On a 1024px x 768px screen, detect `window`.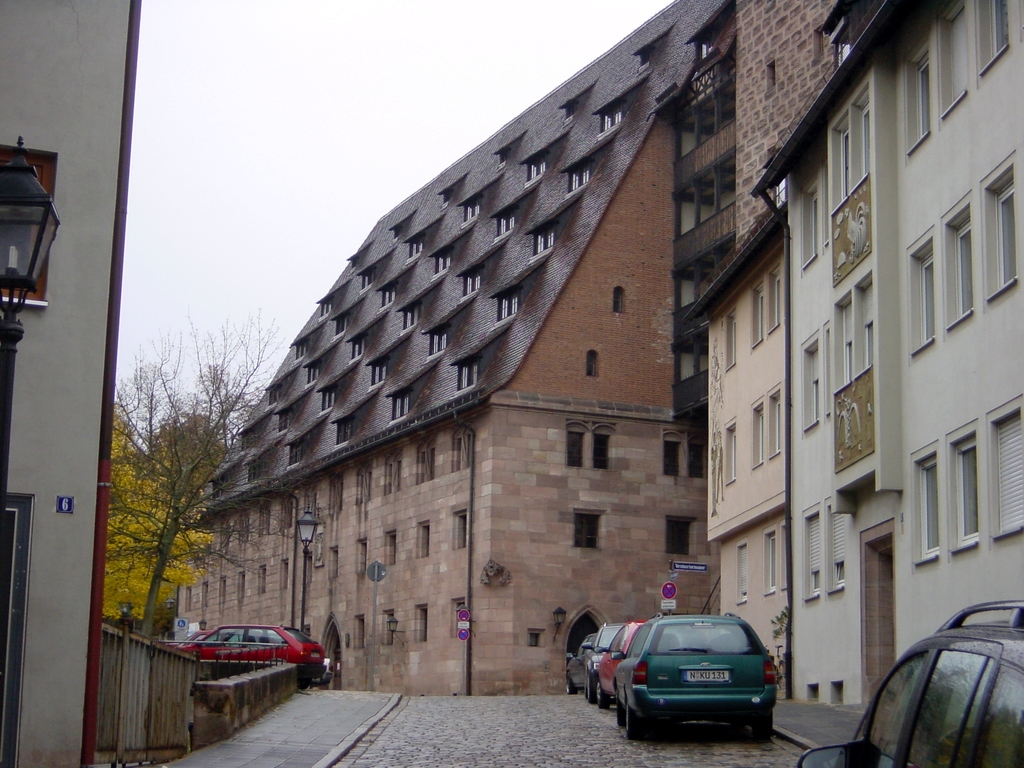
{"left": 308, "top": 360, "right": 321, "bottom": 392}.
